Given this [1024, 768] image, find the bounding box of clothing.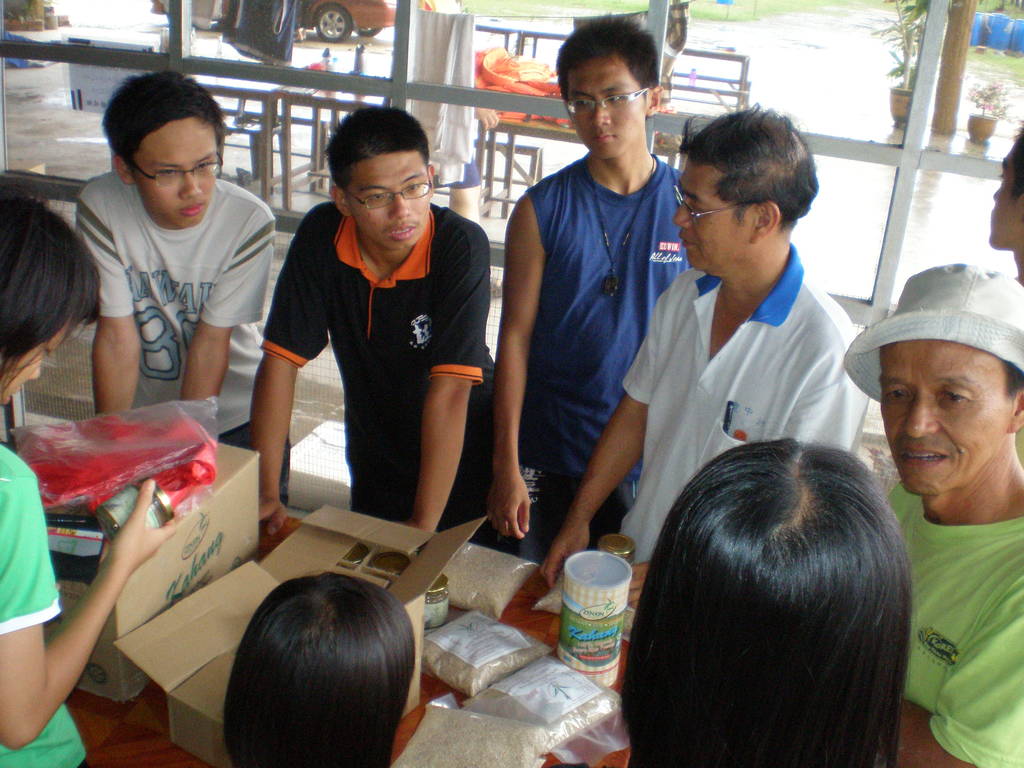
{"left": 250, "top": 204, "right": 513, "bottom": 557}.
